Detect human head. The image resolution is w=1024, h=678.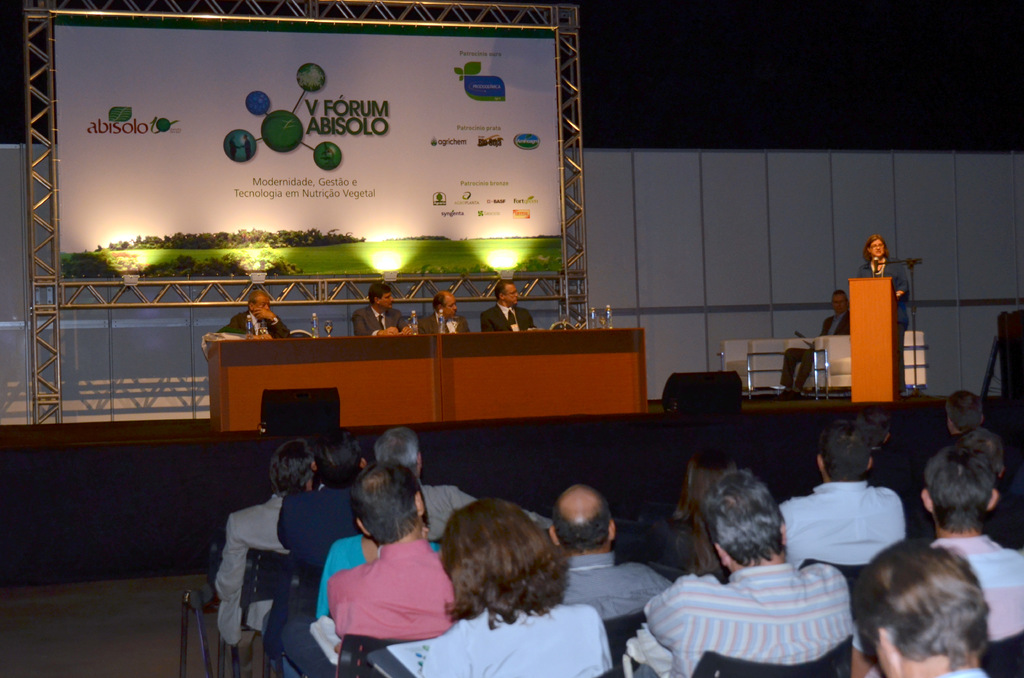
rect(943, 391, 982, 433).
